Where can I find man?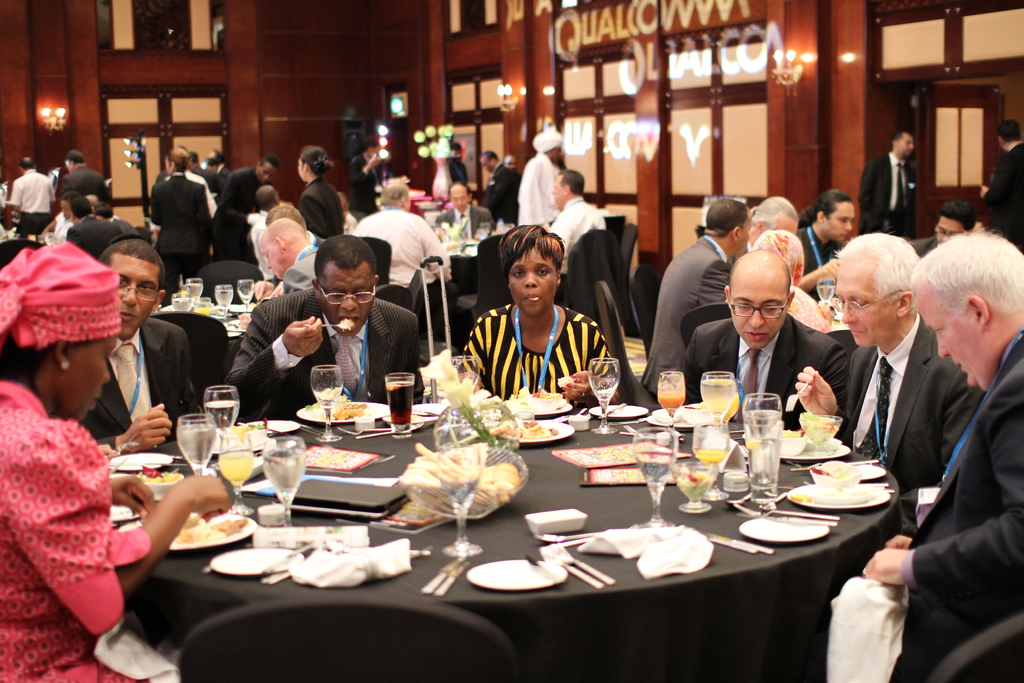
You can find it at (437, 181, 490, 240).
